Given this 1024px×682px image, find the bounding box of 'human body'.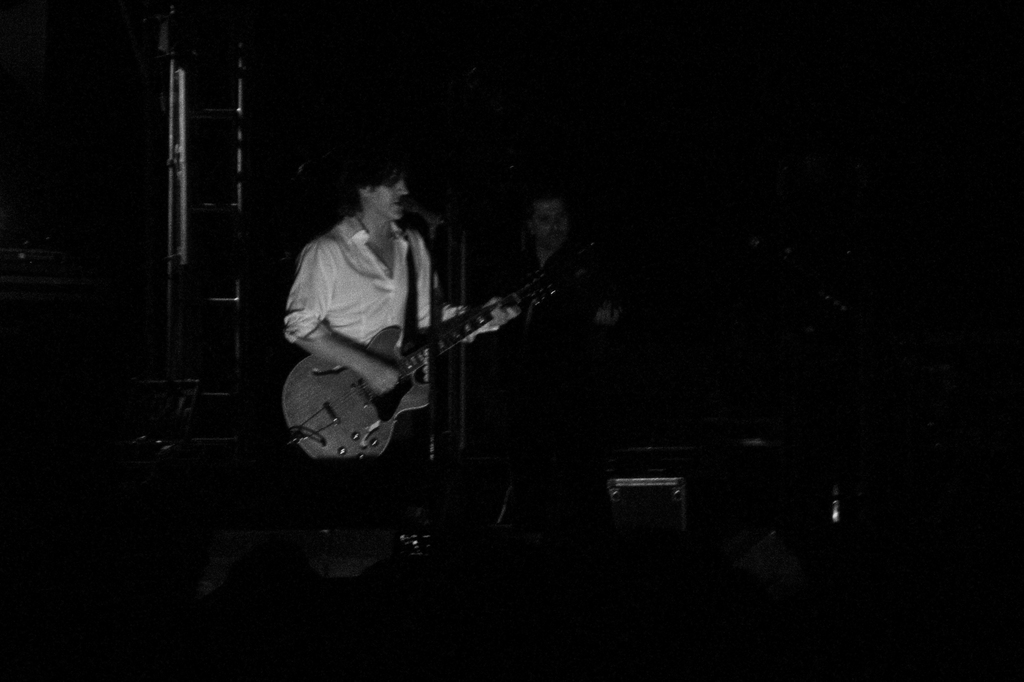
pyautogui.locateOnScreen(264, 170, 596, 512).
